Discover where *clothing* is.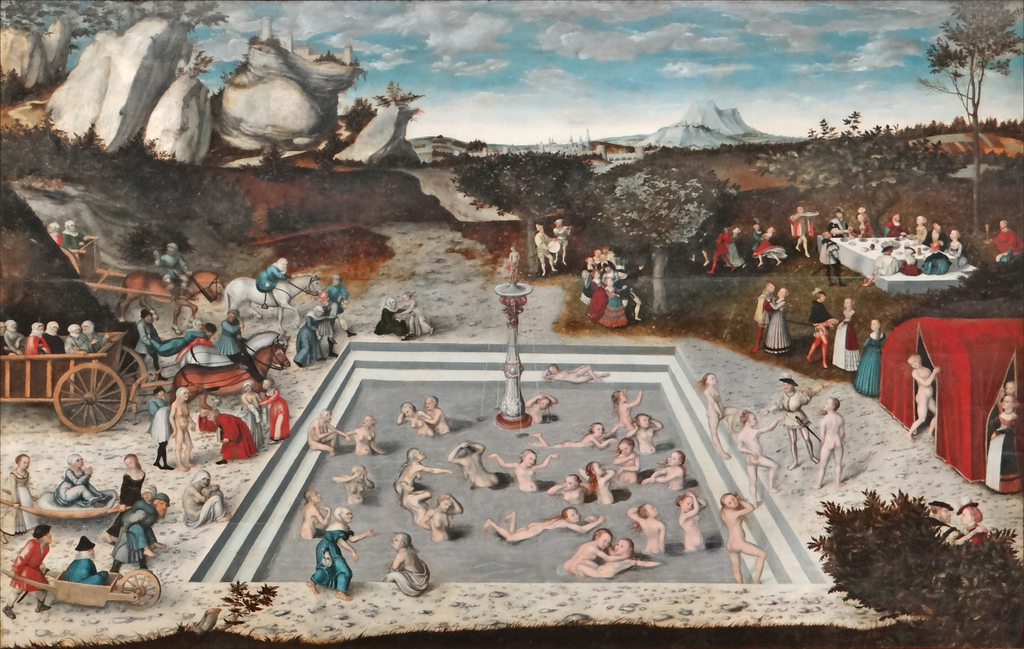
Discovered at Rect(323, 275, 349, 338).
